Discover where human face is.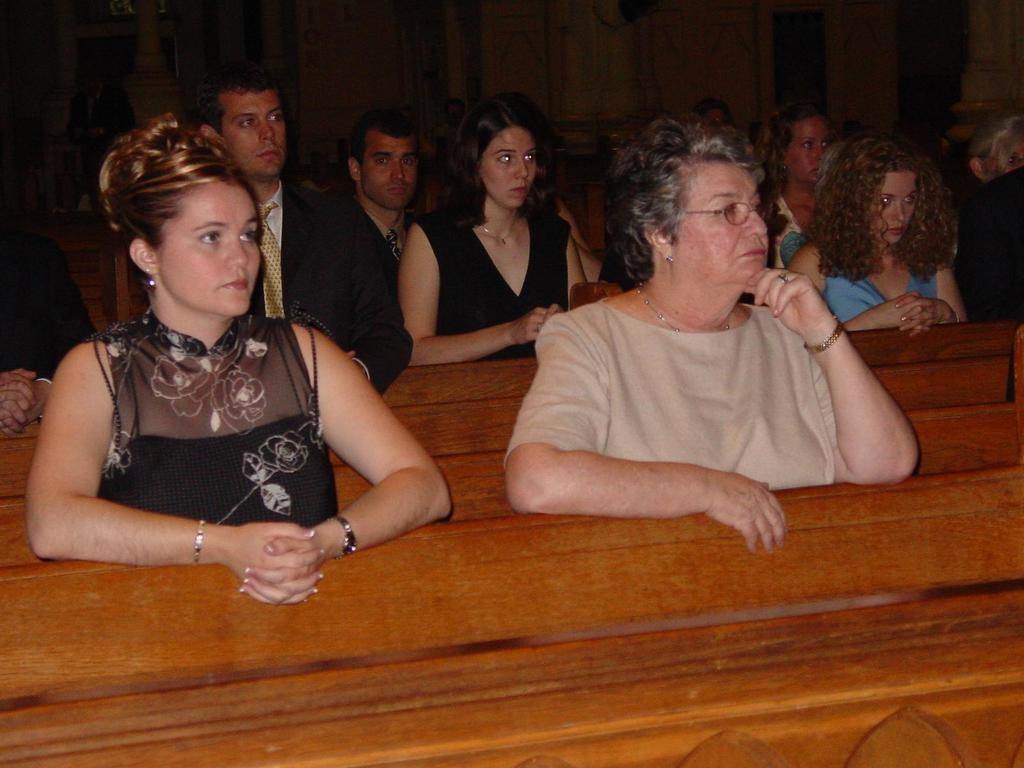
Discovered at {"left": 227, "top": 93, "right": 287, "bottom": 177}.
